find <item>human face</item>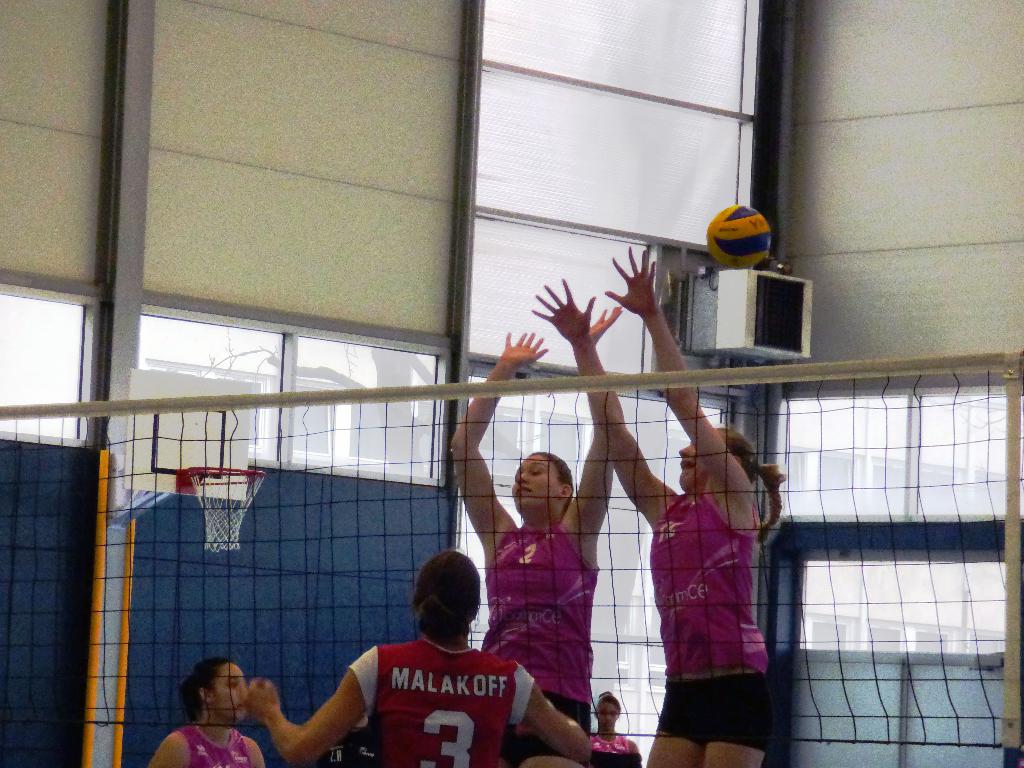
[207, 669, 248, 722]
